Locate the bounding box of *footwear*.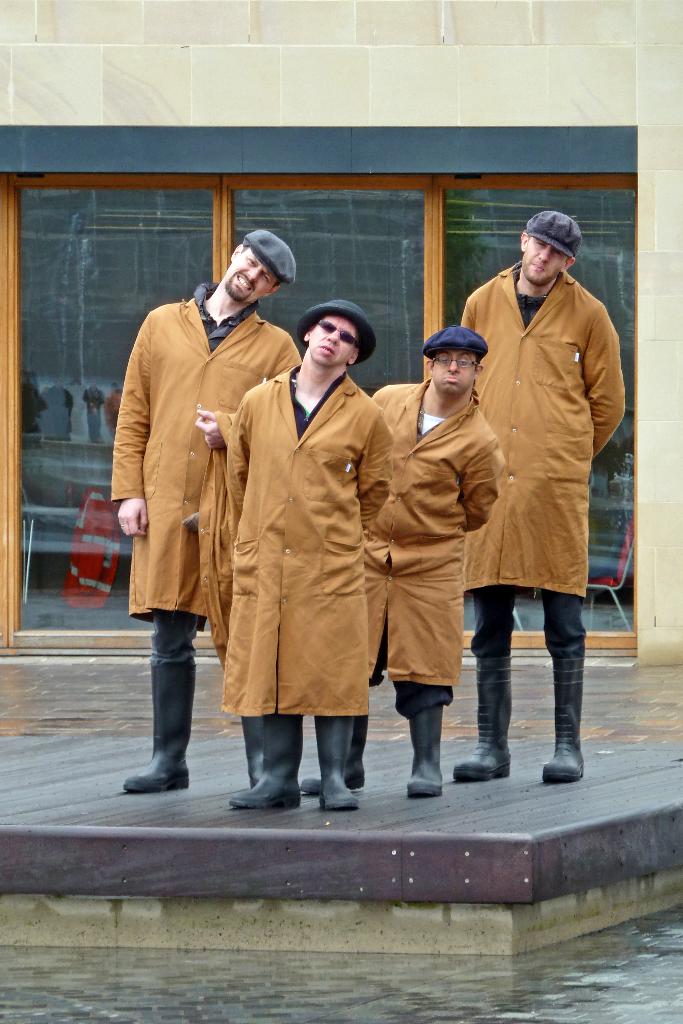
Bounding box: bbox=(292, 707, 363, 798).
